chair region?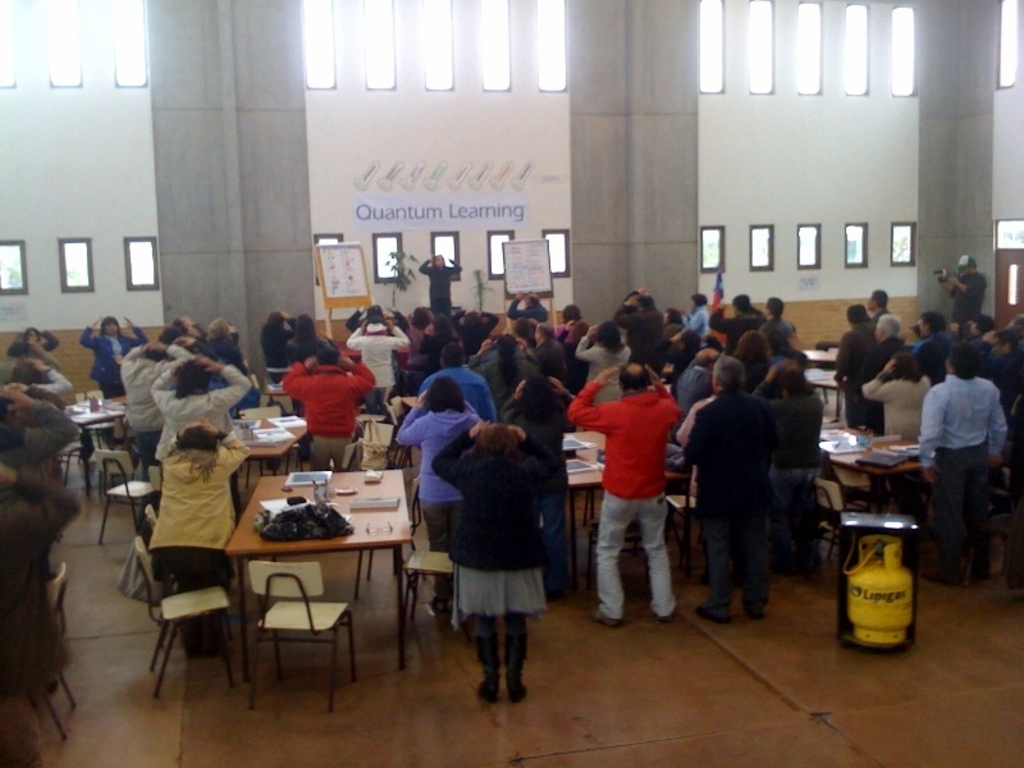
(248,557,360,709)
